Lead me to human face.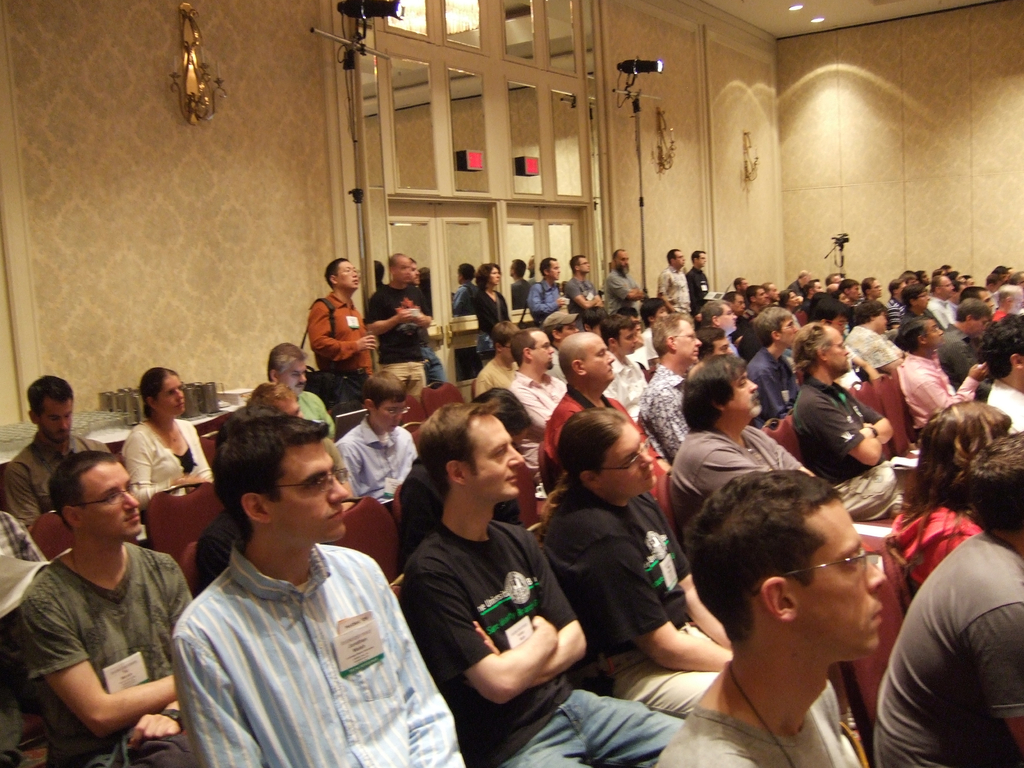
Lead to bbox=(1005, 285, 1023, 315).
